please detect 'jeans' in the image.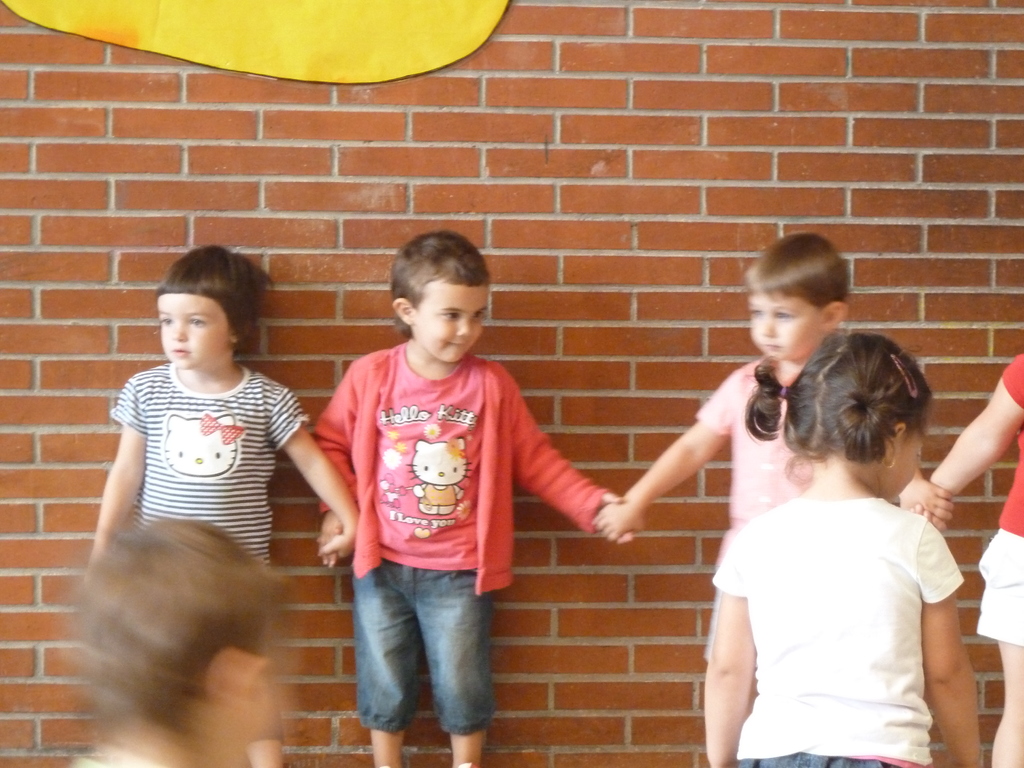
bbox(346, 552, 495, 737).
